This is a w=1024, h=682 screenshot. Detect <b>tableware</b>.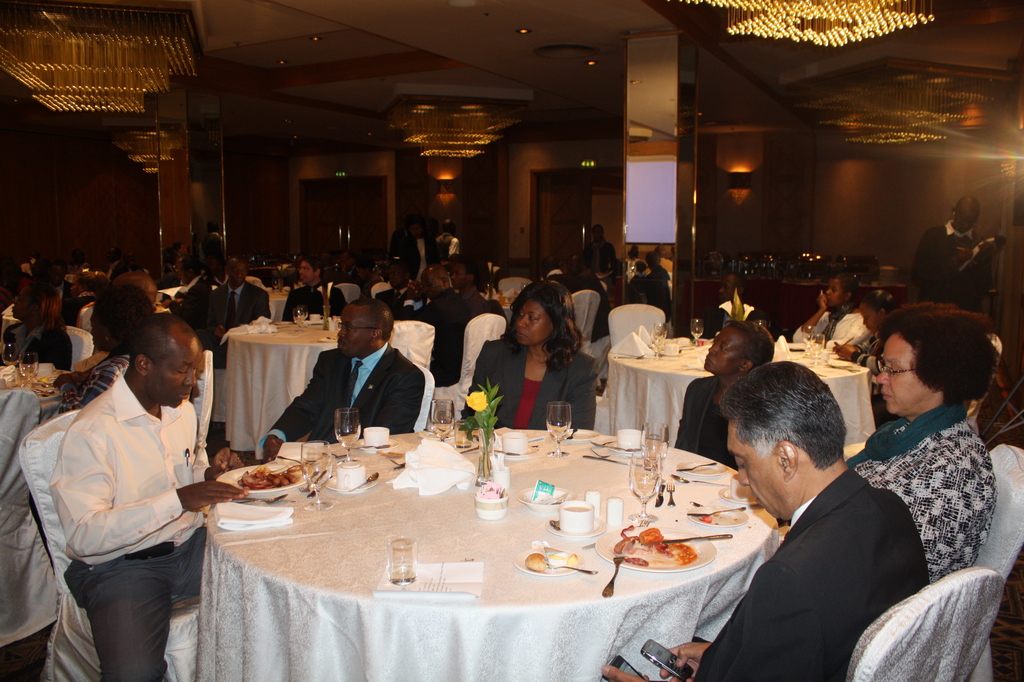
<box>800,323,818,350</box>.
